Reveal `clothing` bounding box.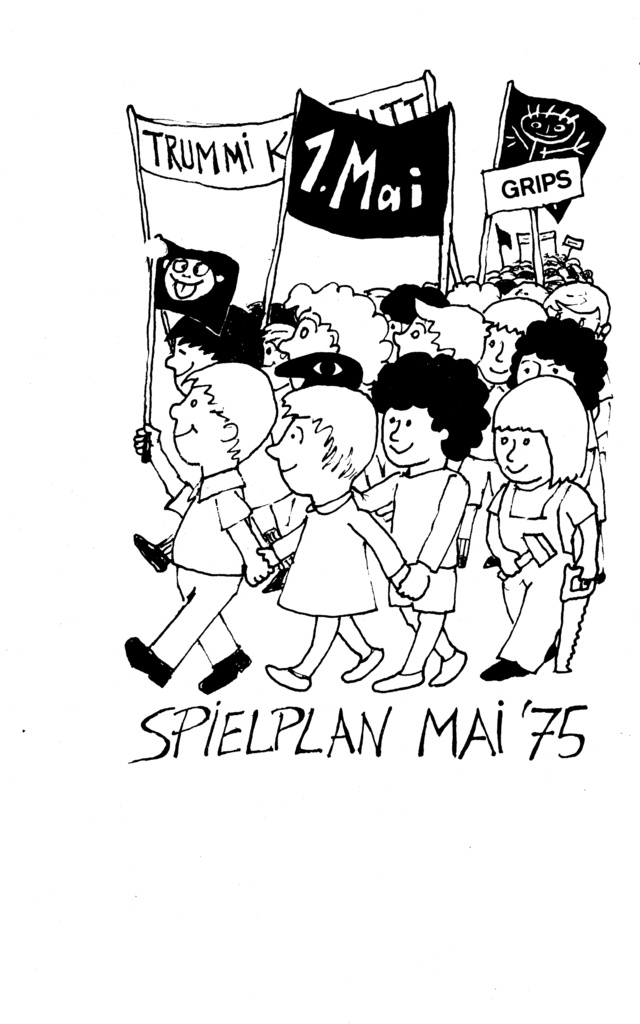
Revealed: locate(387, 470, 479, 614).
